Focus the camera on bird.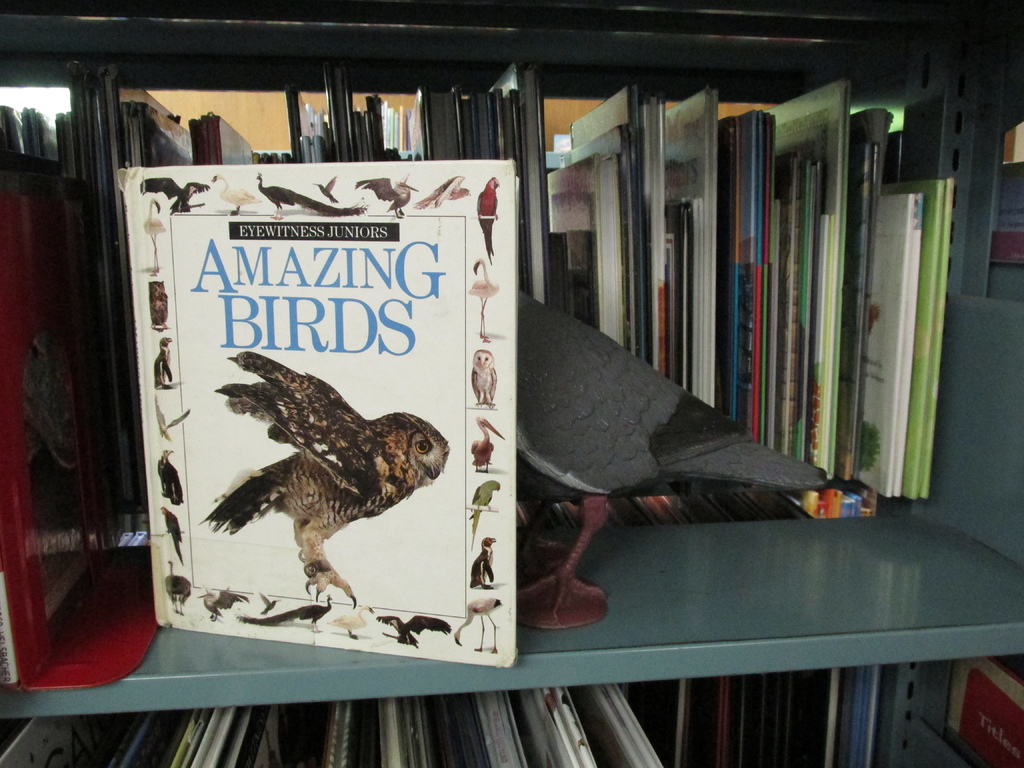
Focus region: <box>312,176,334,202</box>.
